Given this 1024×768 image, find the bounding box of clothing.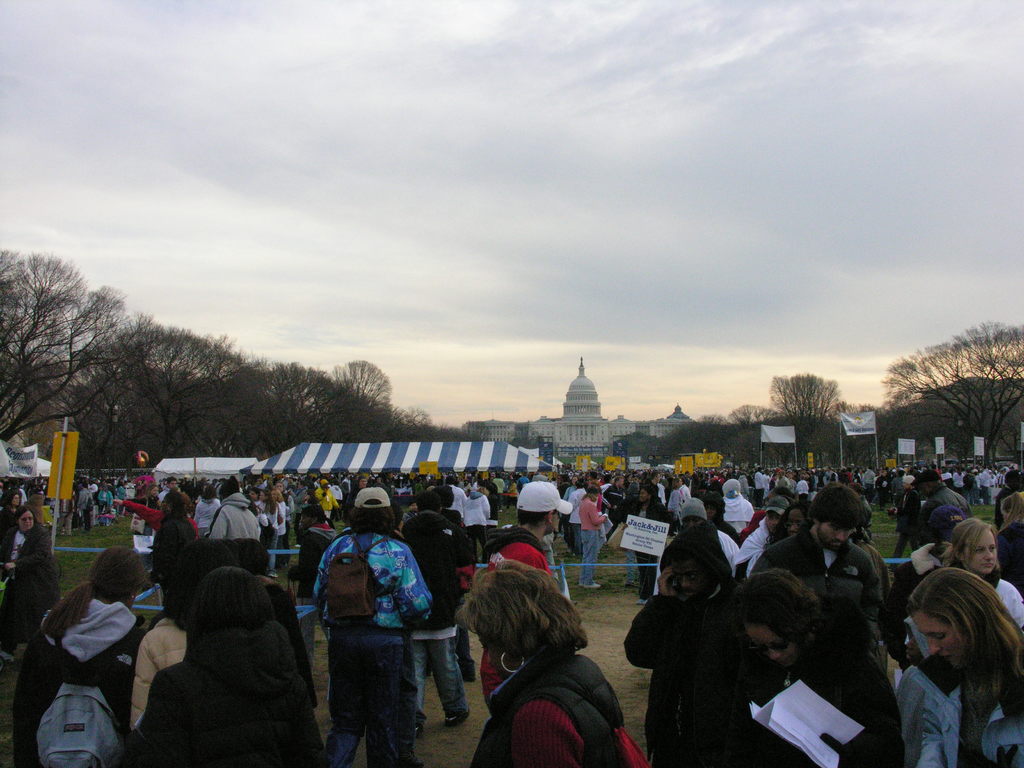
x1=516 y1=474 x2=527 y2=488.
